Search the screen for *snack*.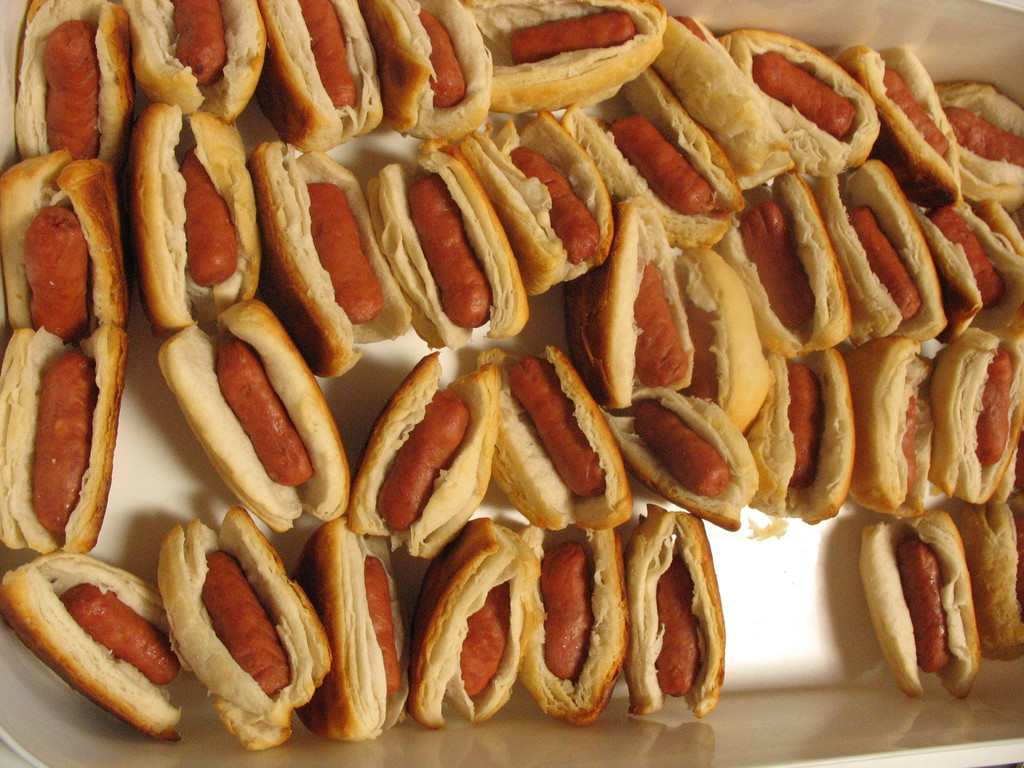
Found at <region>927, 73, 1023, 195</region>.
